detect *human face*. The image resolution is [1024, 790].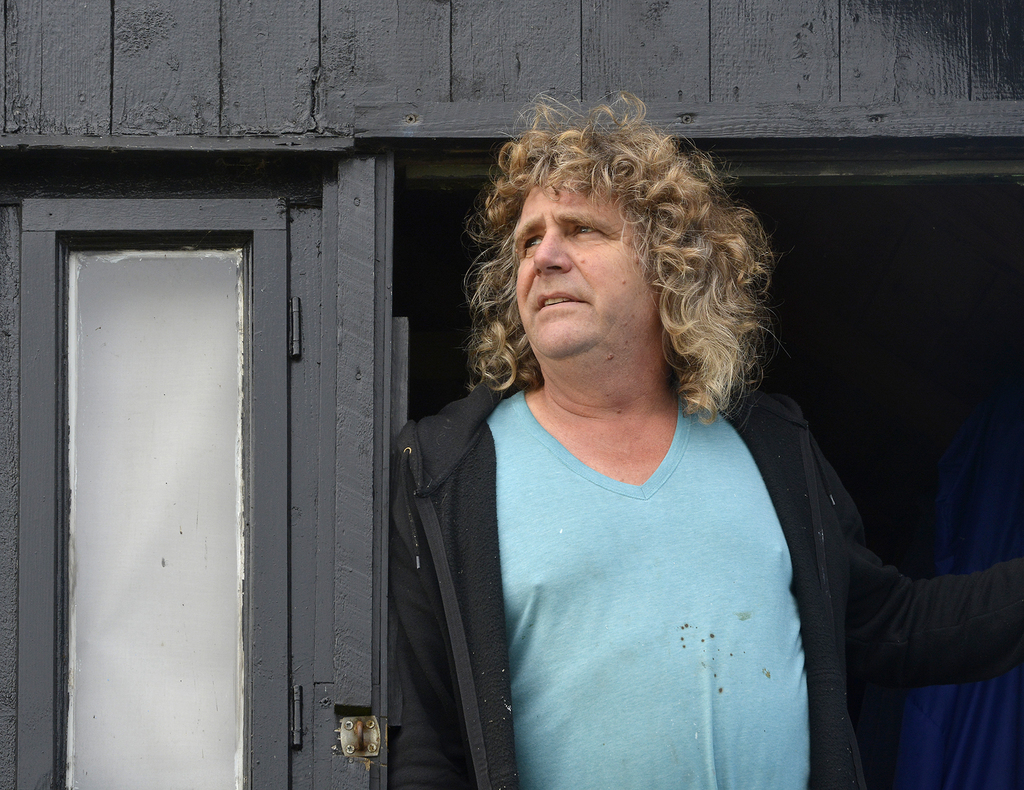
x1=515 y1=181 x2=632 y2=353.
